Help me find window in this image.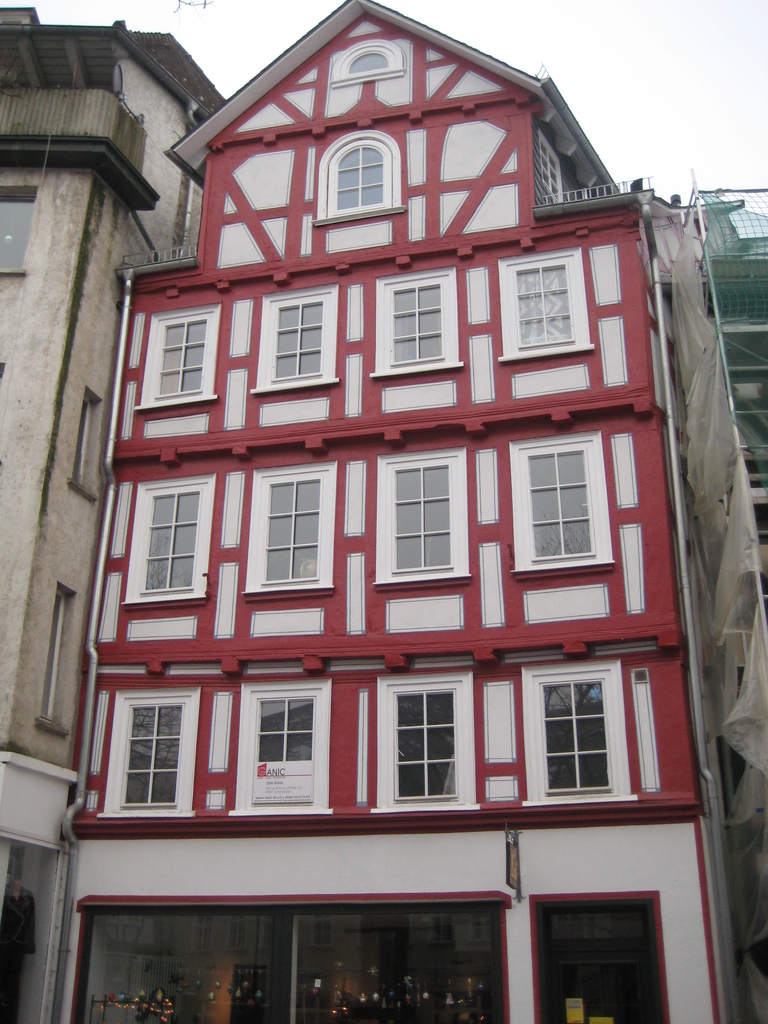
Found it: bbox(376, 449, 470, 588).
